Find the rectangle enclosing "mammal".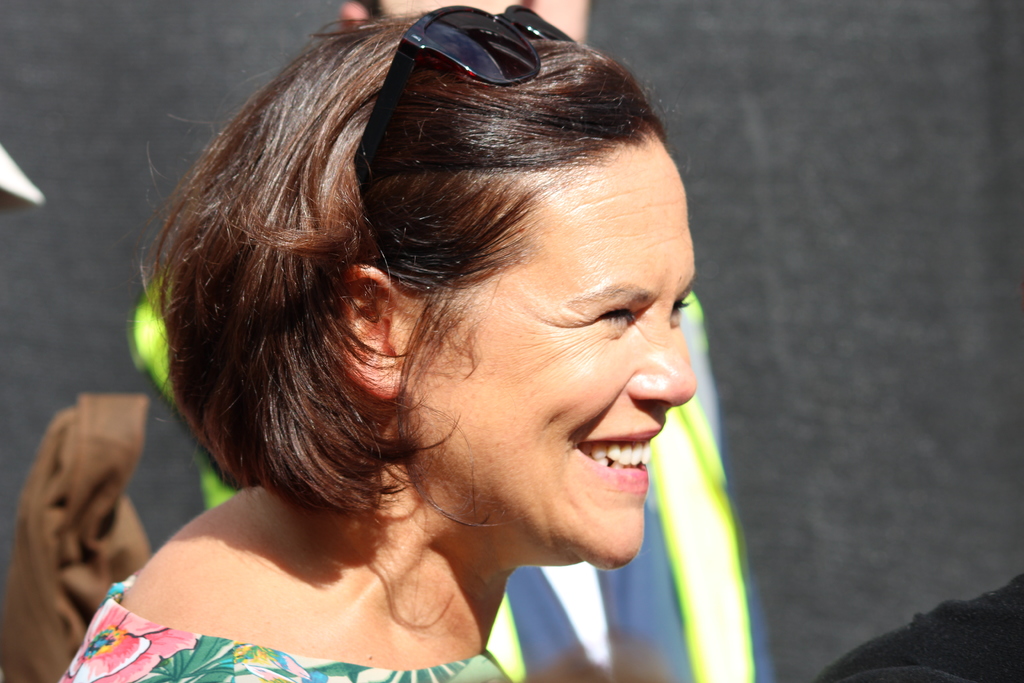
<region>38, 7, 784, 682</region>.
